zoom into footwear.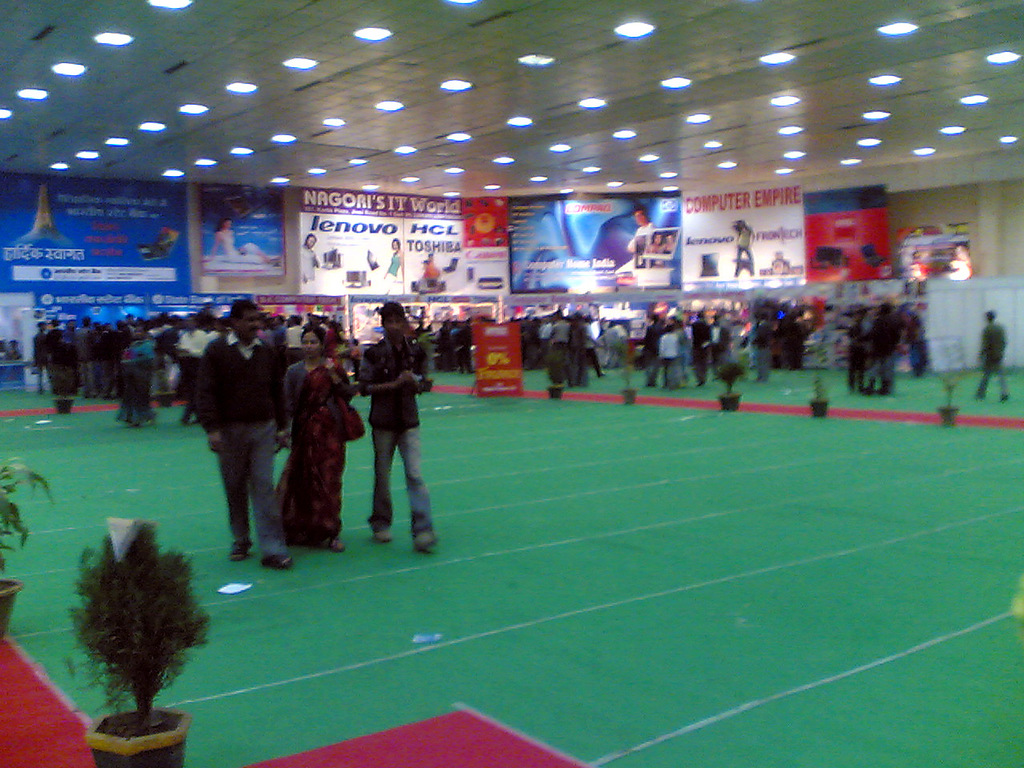
Zoom target: x1=331, y1=538, x2=343, y2=551.
